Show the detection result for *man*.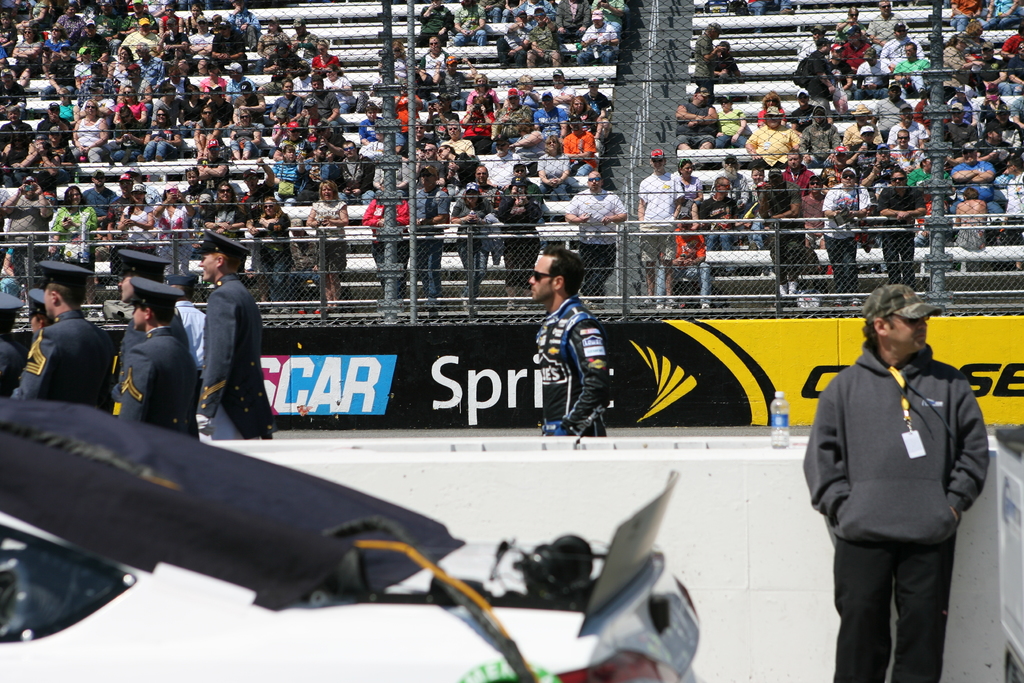
(804, 286, 989, 682).
